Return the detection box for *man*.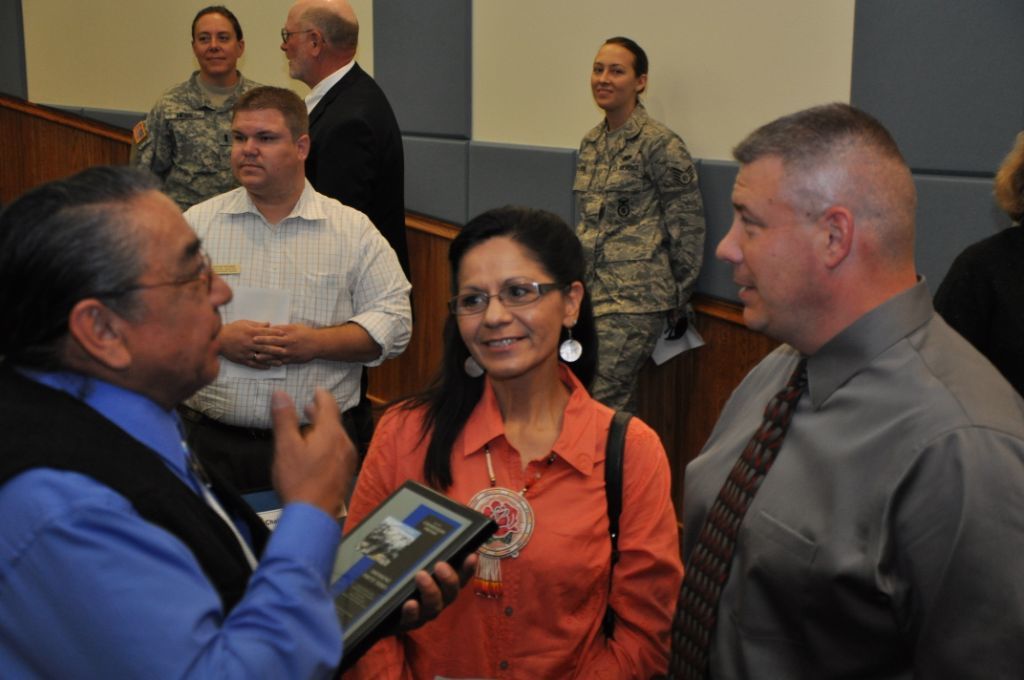
rect(0, 161, 477, 677).
